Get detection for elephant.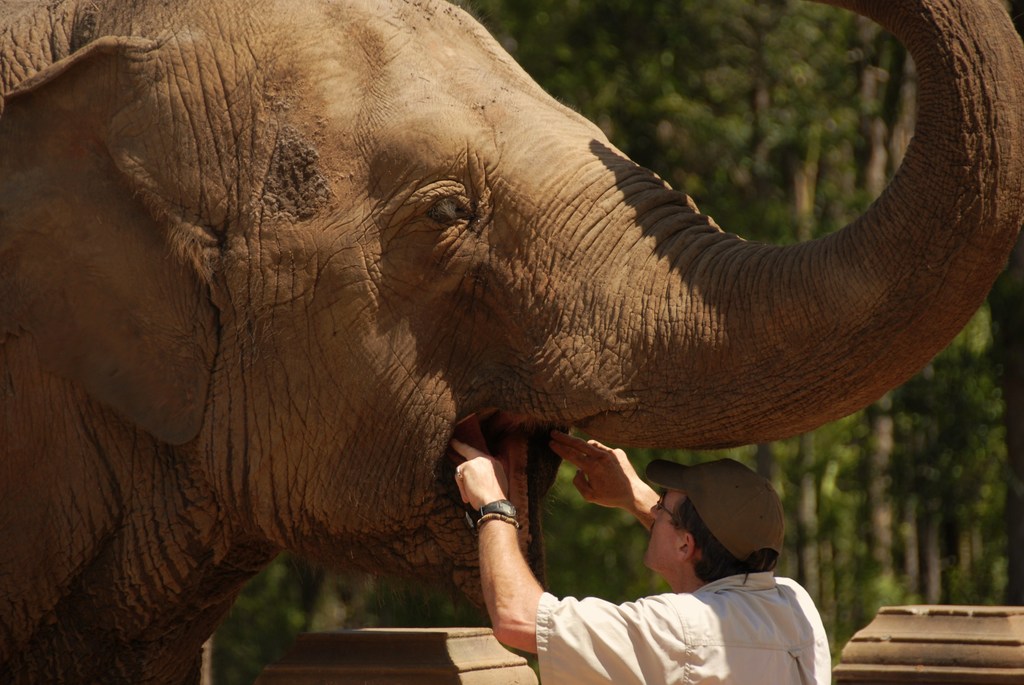
Detection: box=[0, 0, 1006, 660].
